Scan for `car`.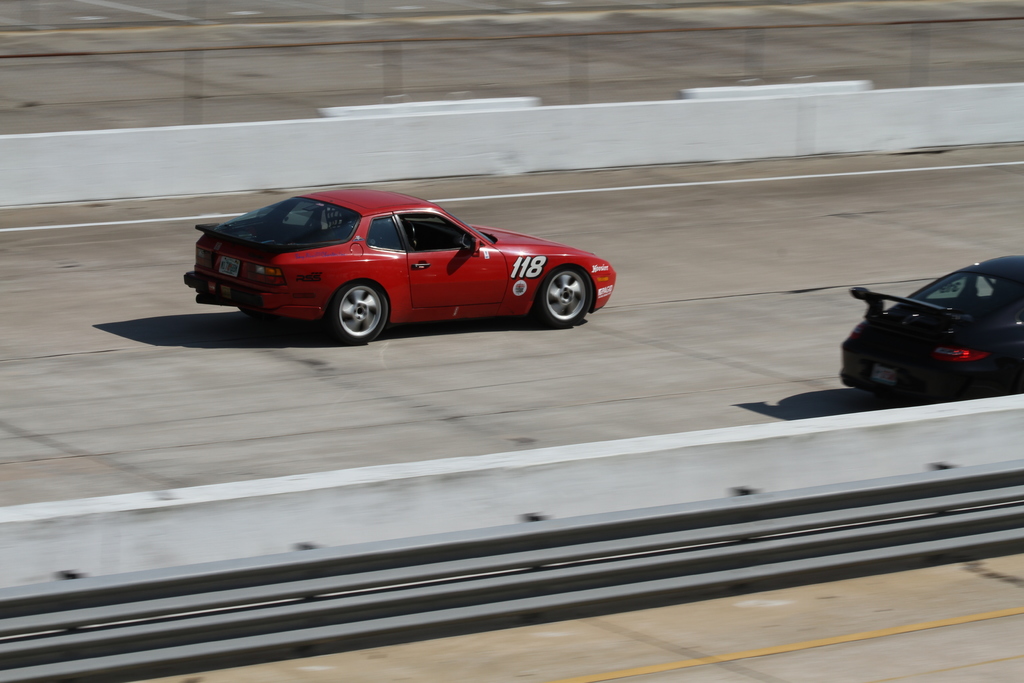
Scan result: bbox=(834, 252, 1023, 406).
